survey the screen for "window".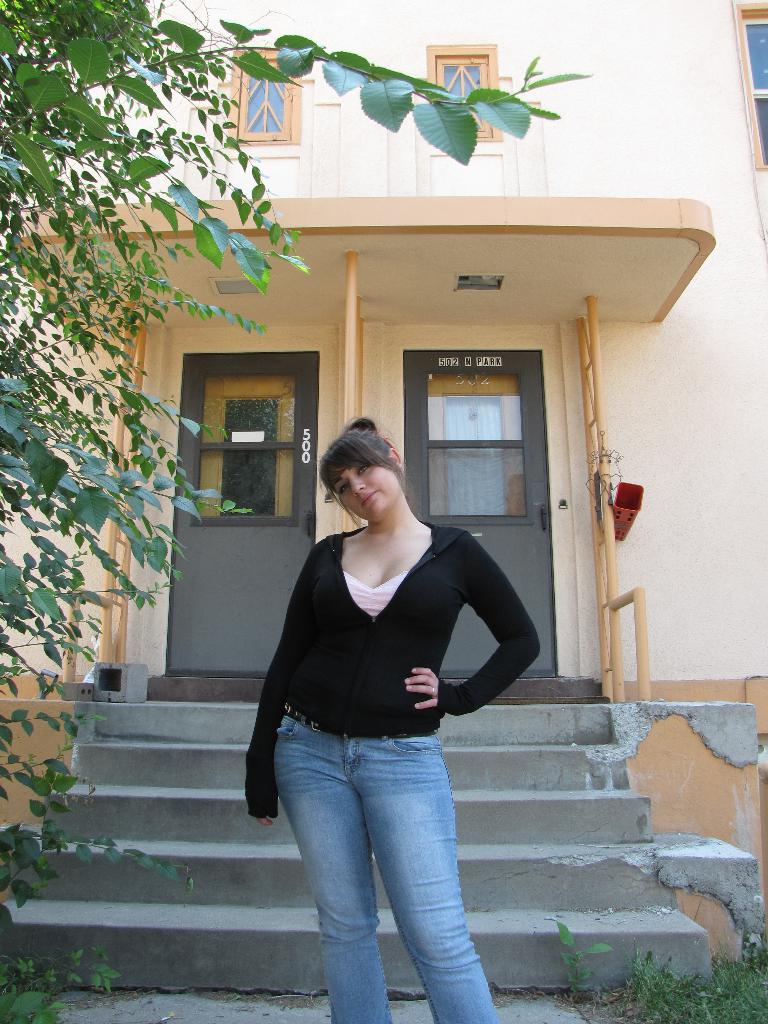
Survey found: <box>732,0,767,171</box>.
